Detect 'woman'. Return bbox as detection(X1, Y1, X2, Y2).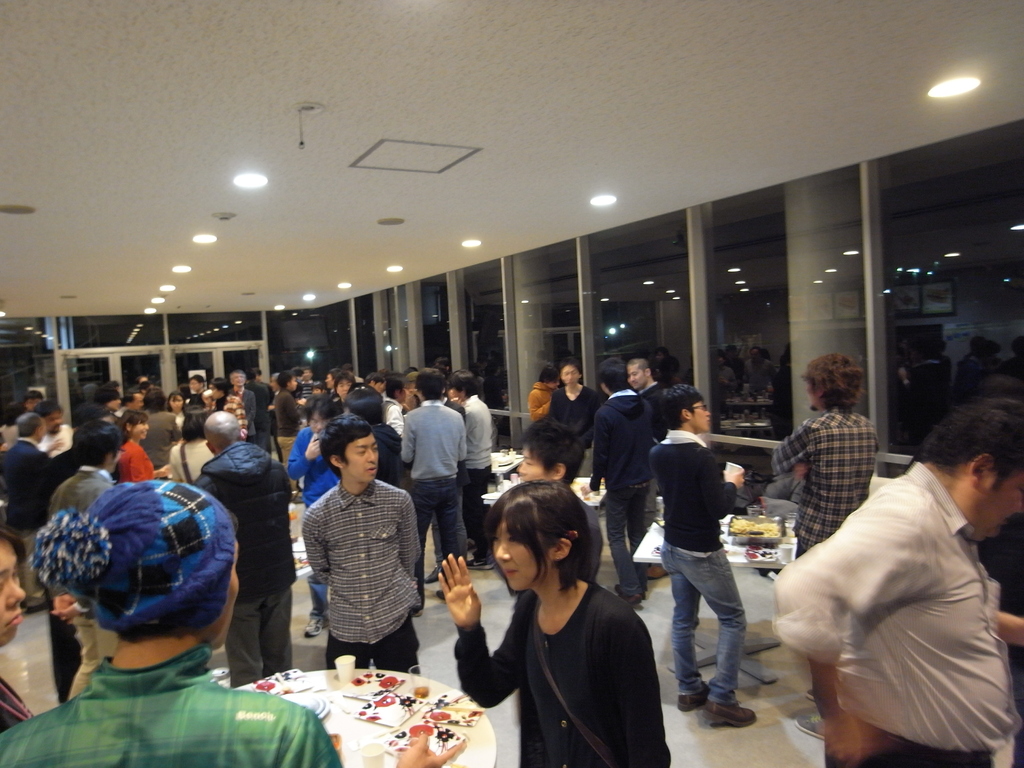
detection(275, 376, 305, 500).
